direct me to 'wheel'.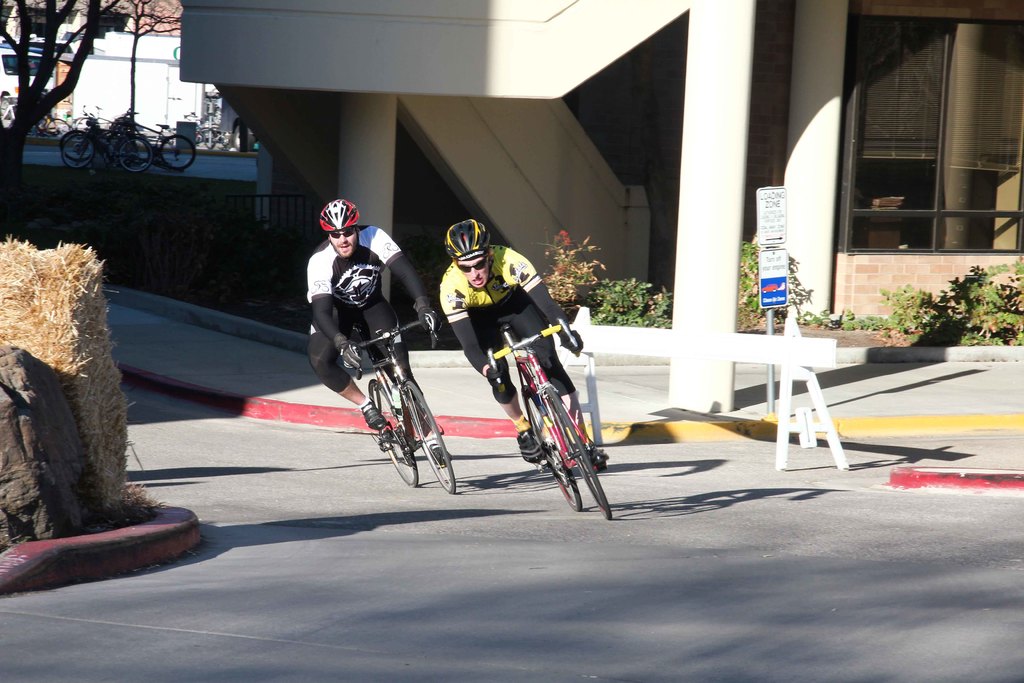
Direction: 408, 381, 456, 495.
